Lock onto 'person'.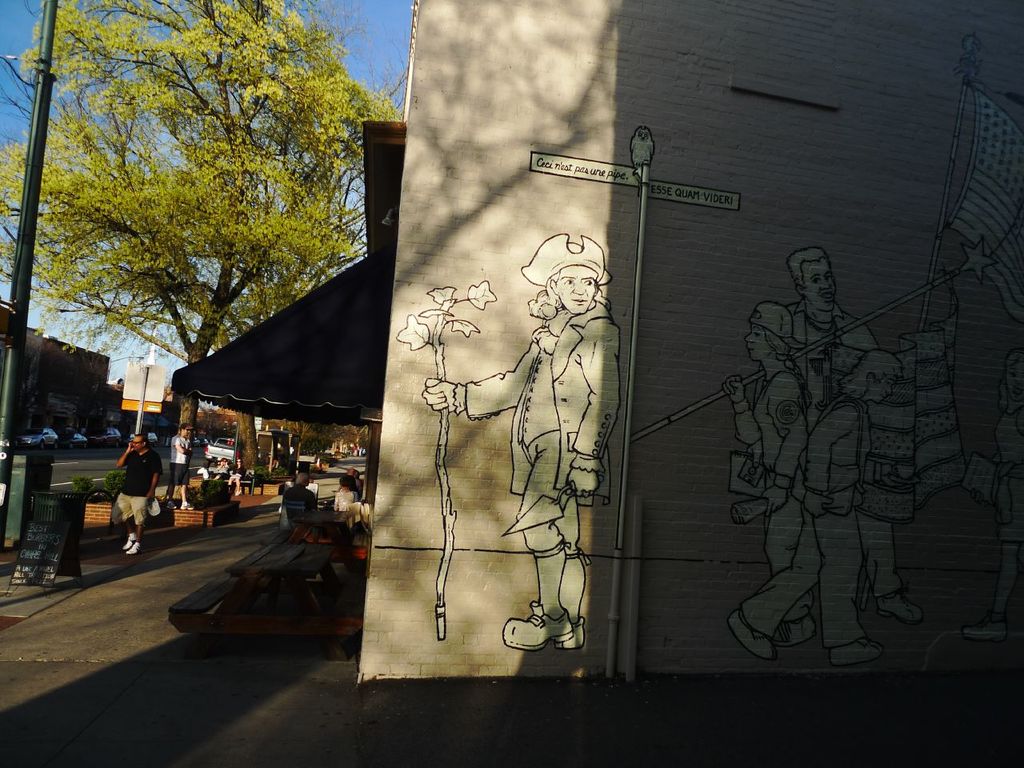
Locked: left=346, top=473, right=366, bottom=511.
